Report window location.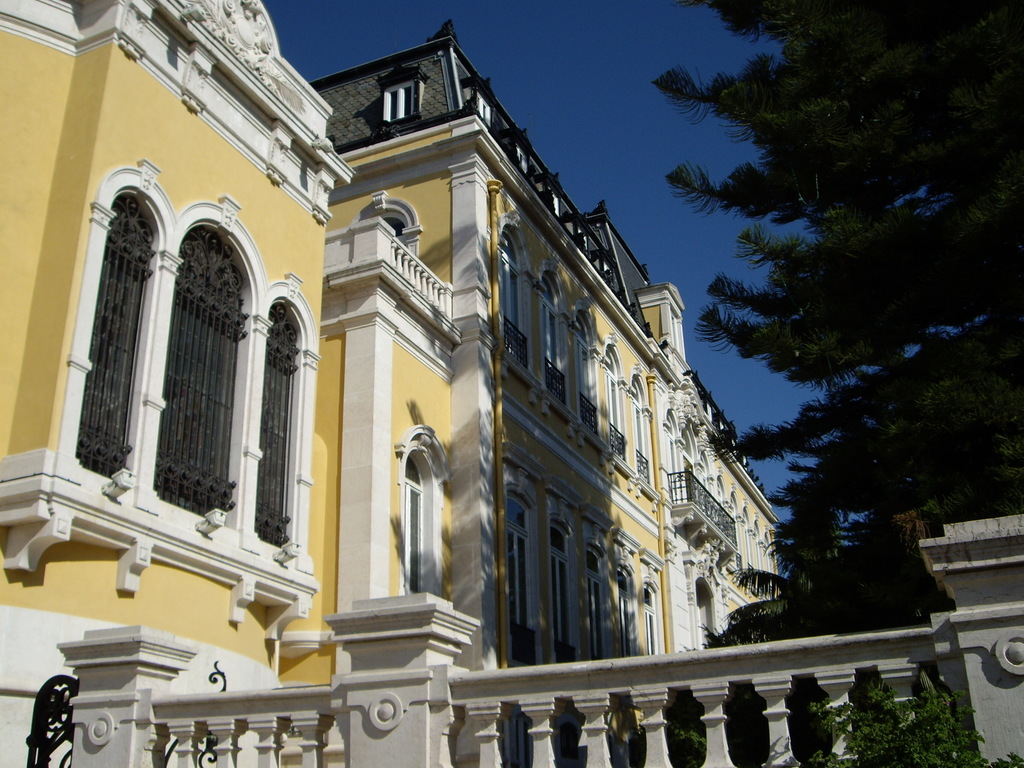
Report: left=545, top=504, right=598, bottom=652.
